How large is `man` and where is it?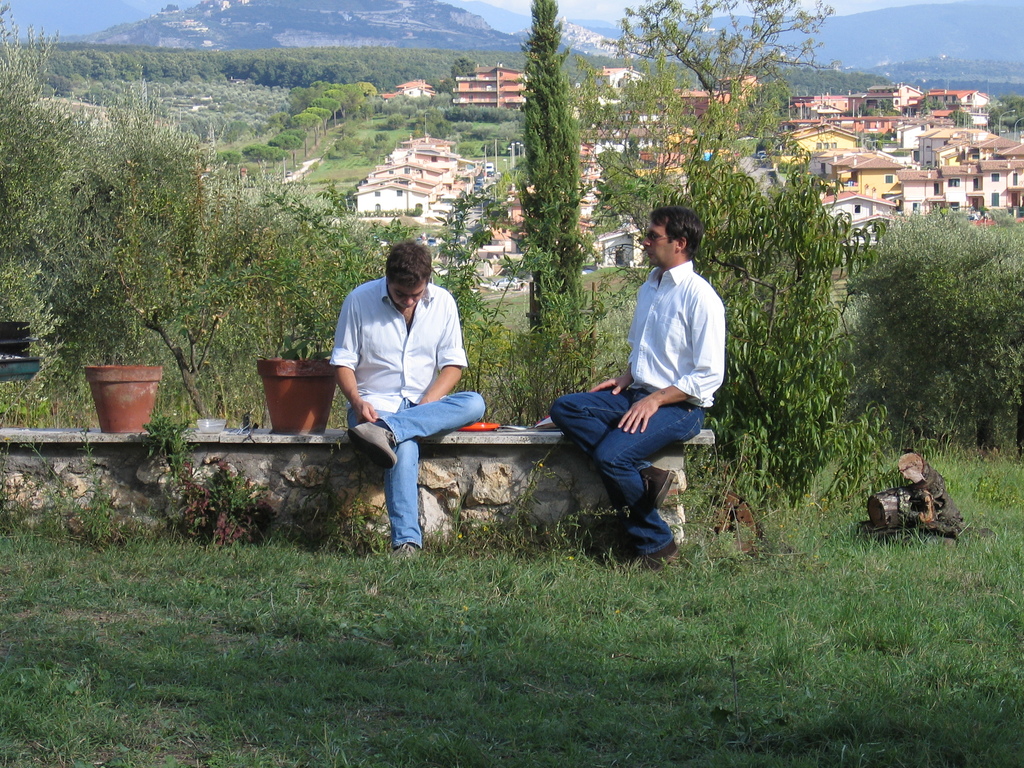
Bounding box: 326, 232, 488, 563.
